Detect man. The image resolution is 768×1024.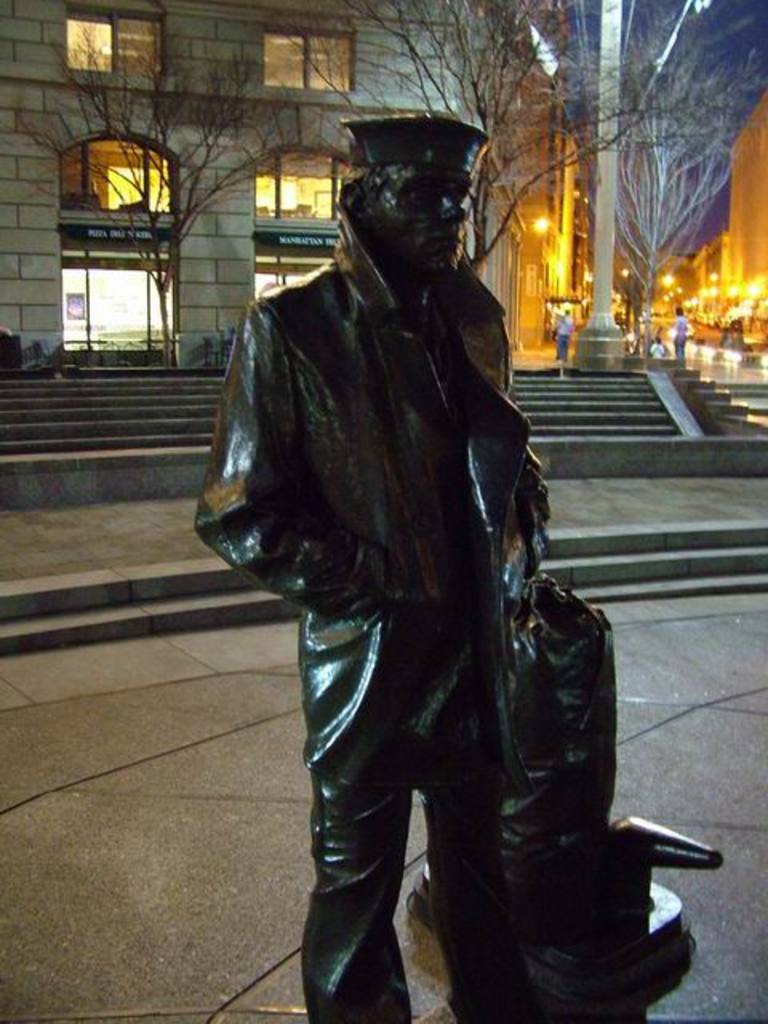
<bbox>214, 104, 578, 1008</bbox>.
